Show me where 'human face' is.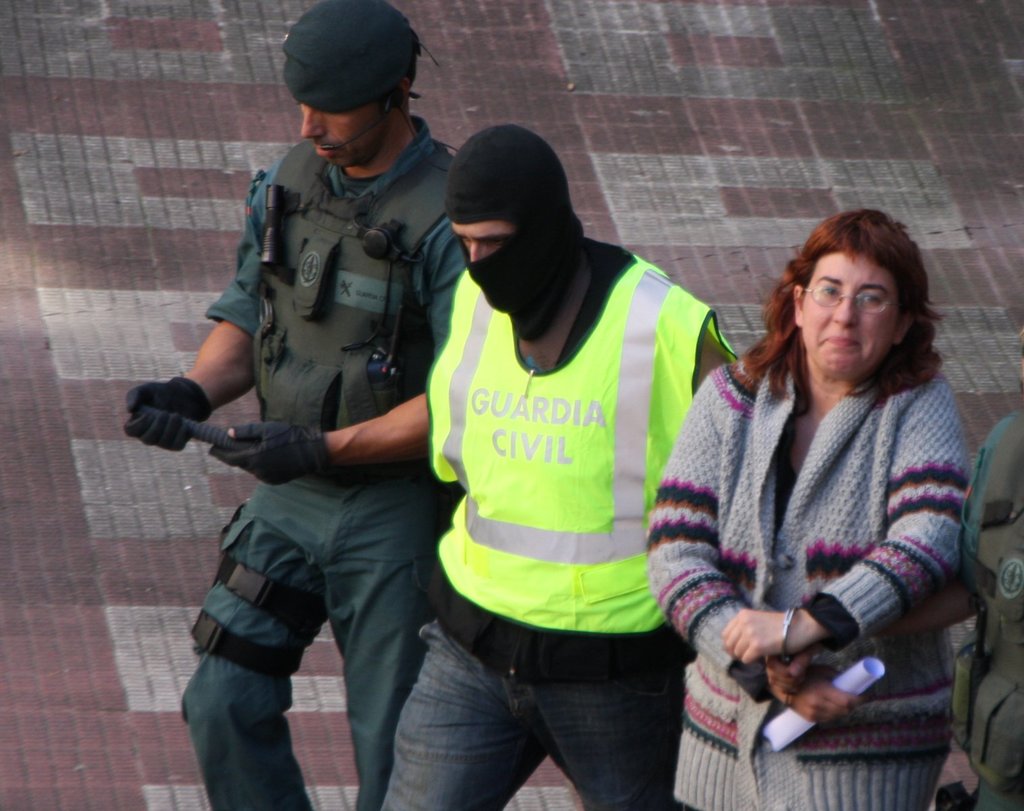
'human face' is at <bbox>802, 246, 905, 373</bbox>.
